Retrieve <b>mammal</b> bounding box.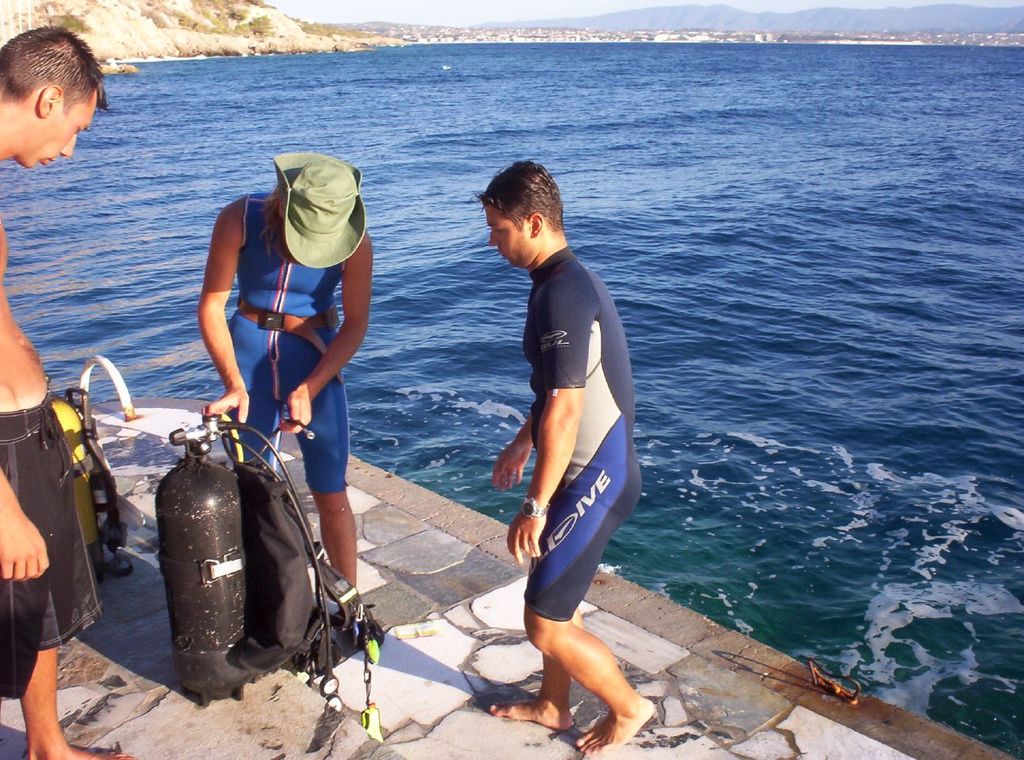
Bounding box: pyautogui.locateOnScreen(476, 210, 655, 759).
